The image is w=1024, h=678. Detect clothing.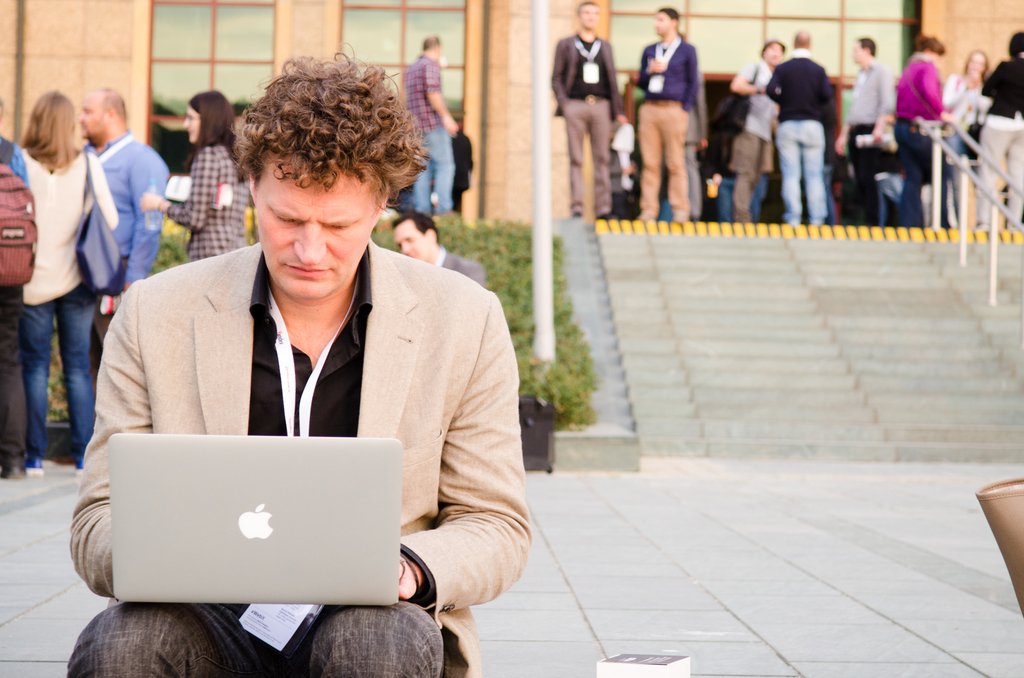
Detection: select_region(63, 132, 543, 608).
